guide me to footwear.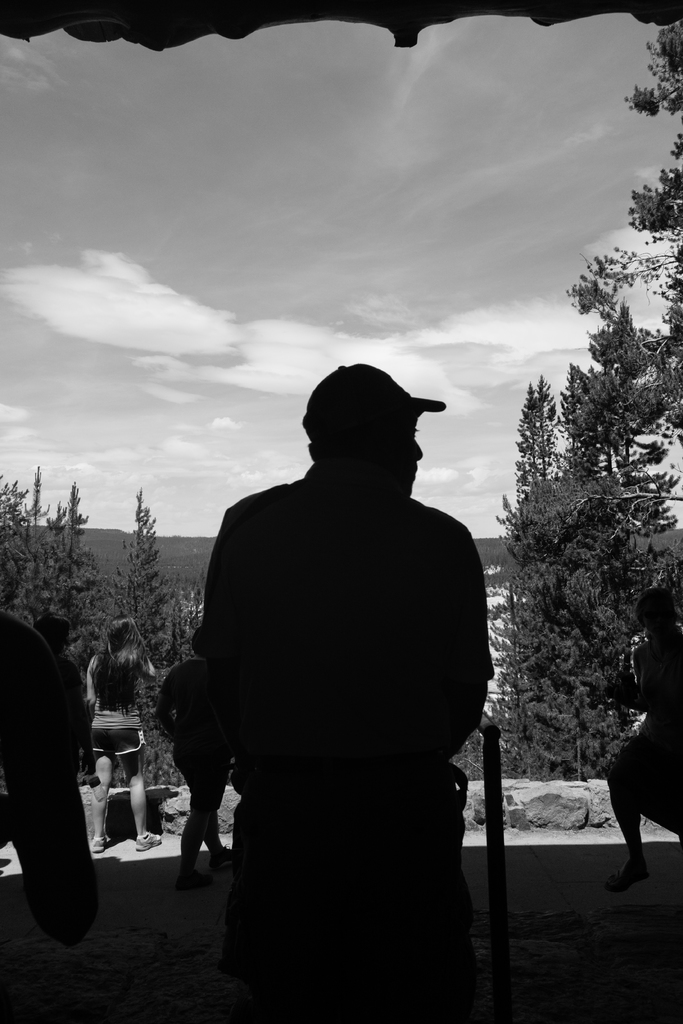
Guidance: bbox=(90, 830, 101, 849).
